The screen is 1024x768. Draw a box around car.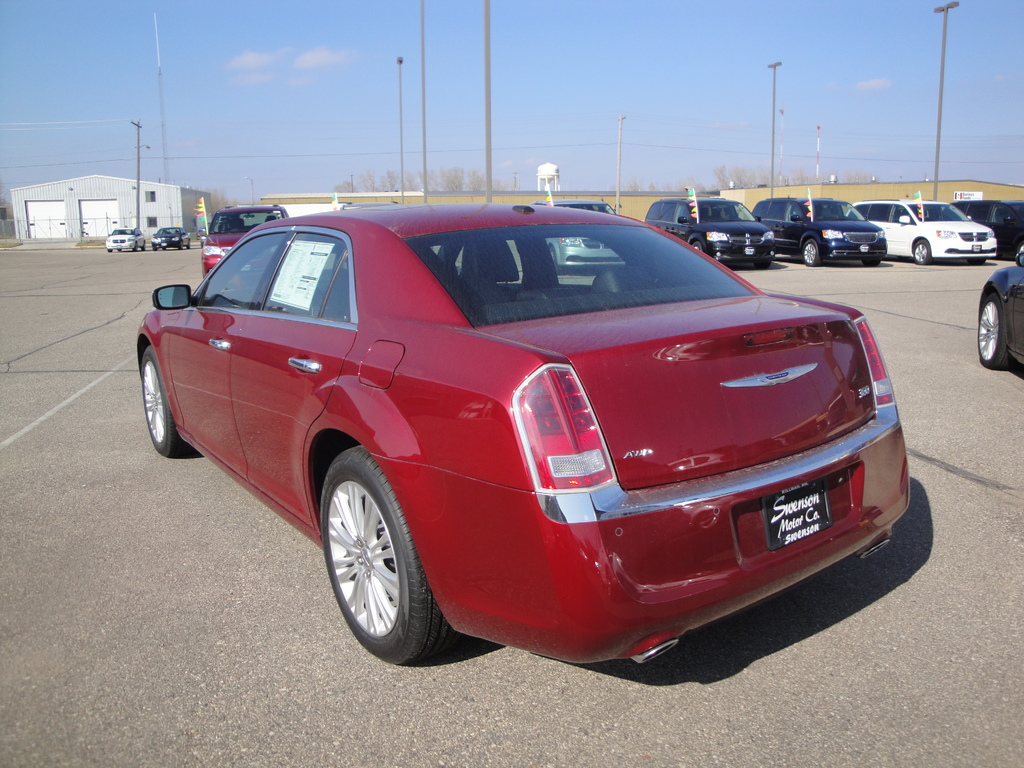
<bbox>749, 194, 886, 266</bbox>.
